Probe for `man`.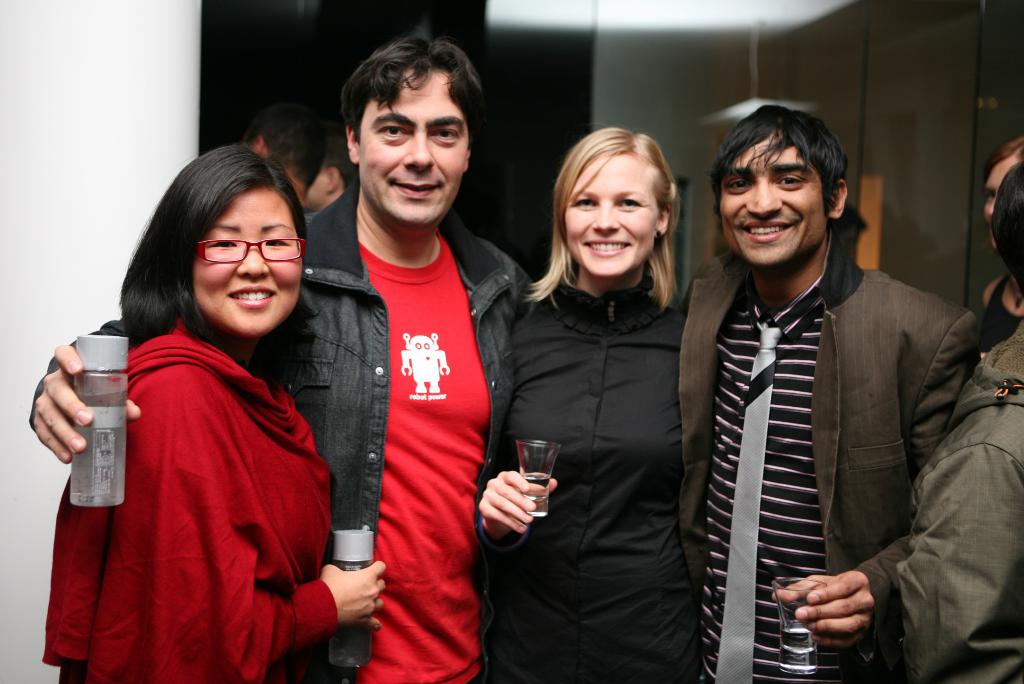
Probe result: box(304, 130, 358, 210).
